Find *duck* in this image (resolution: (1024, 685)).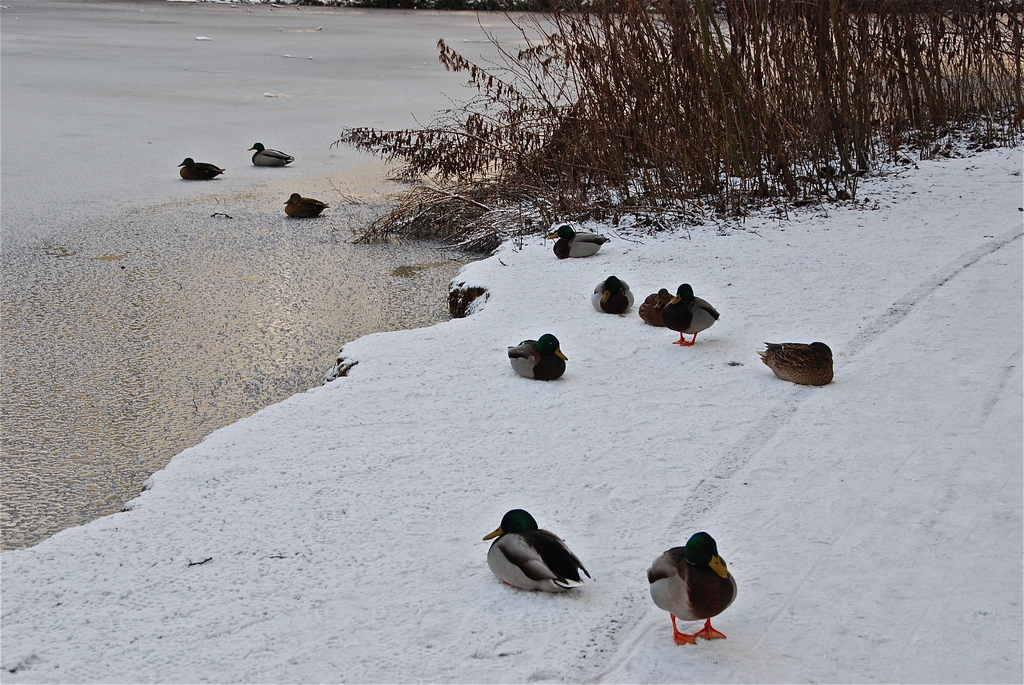
crop(542, 223, 614, 258).
